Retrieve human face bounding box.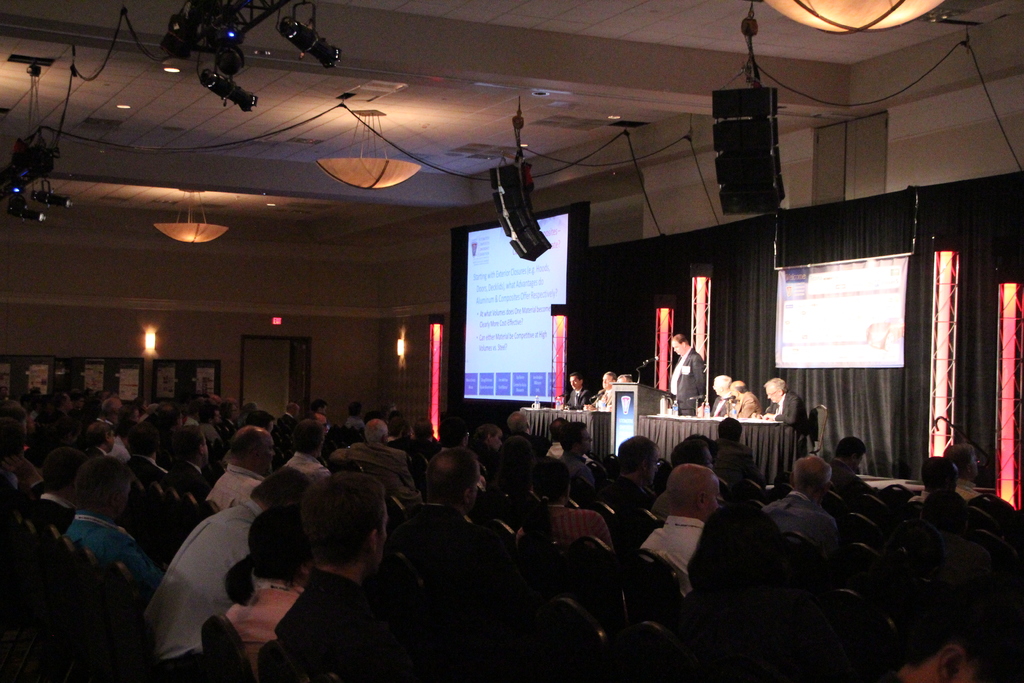
Bounding box: crop(602, 374, 611, 388).
